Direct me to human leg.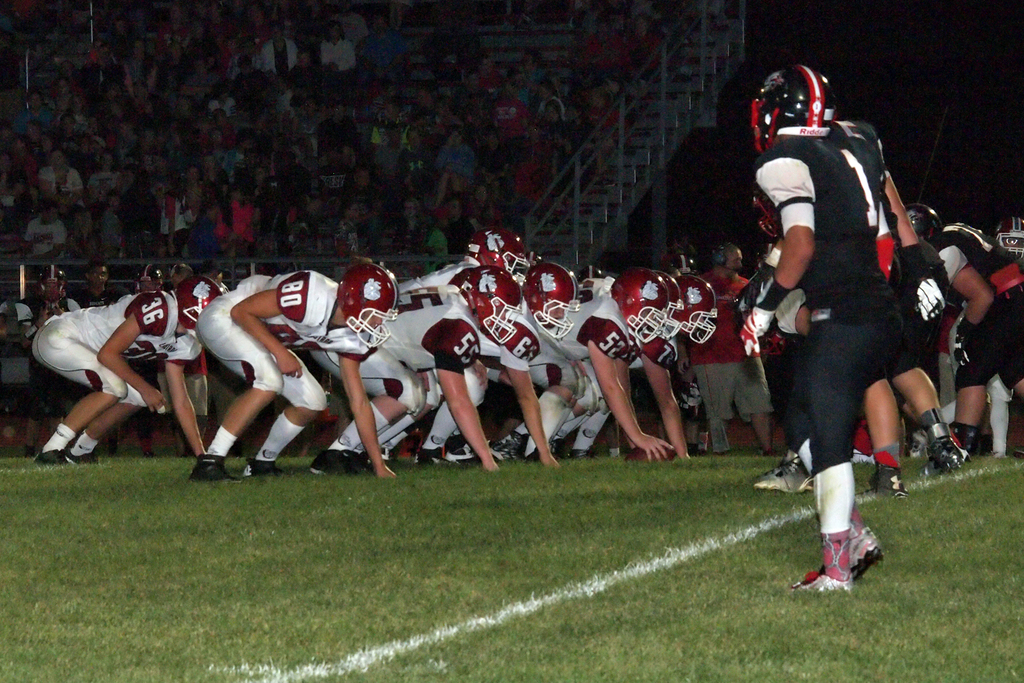
Direction: 36, 317, 119, 460.
